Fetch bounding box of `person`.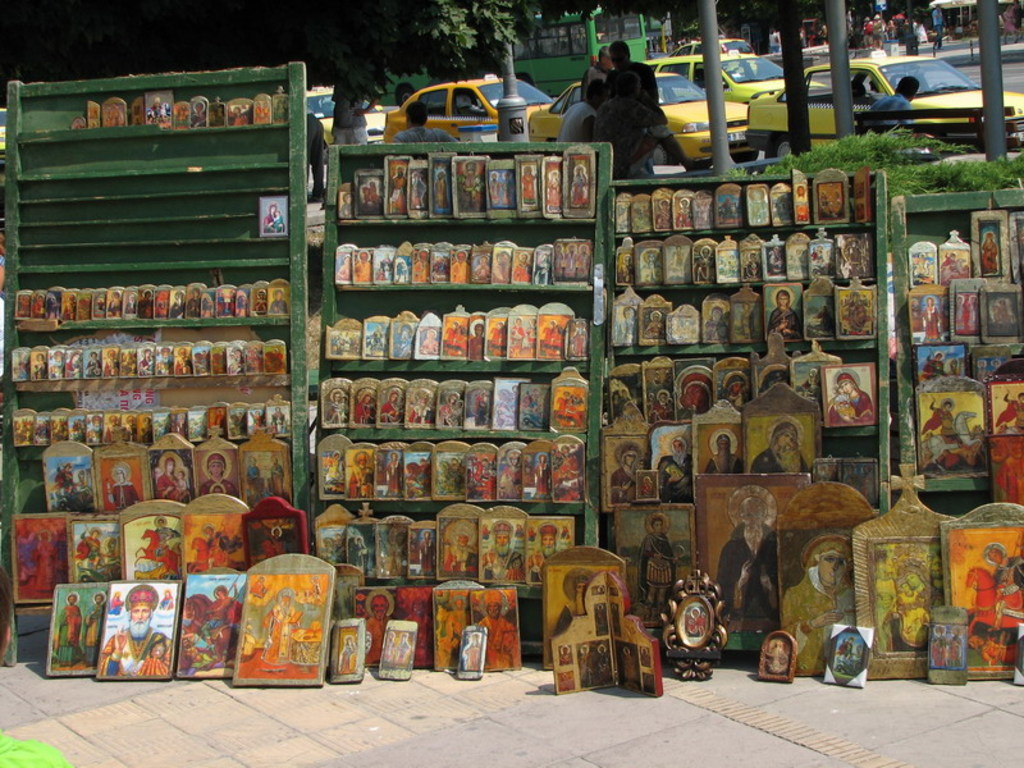
Bbox: 244:346:261:367.
